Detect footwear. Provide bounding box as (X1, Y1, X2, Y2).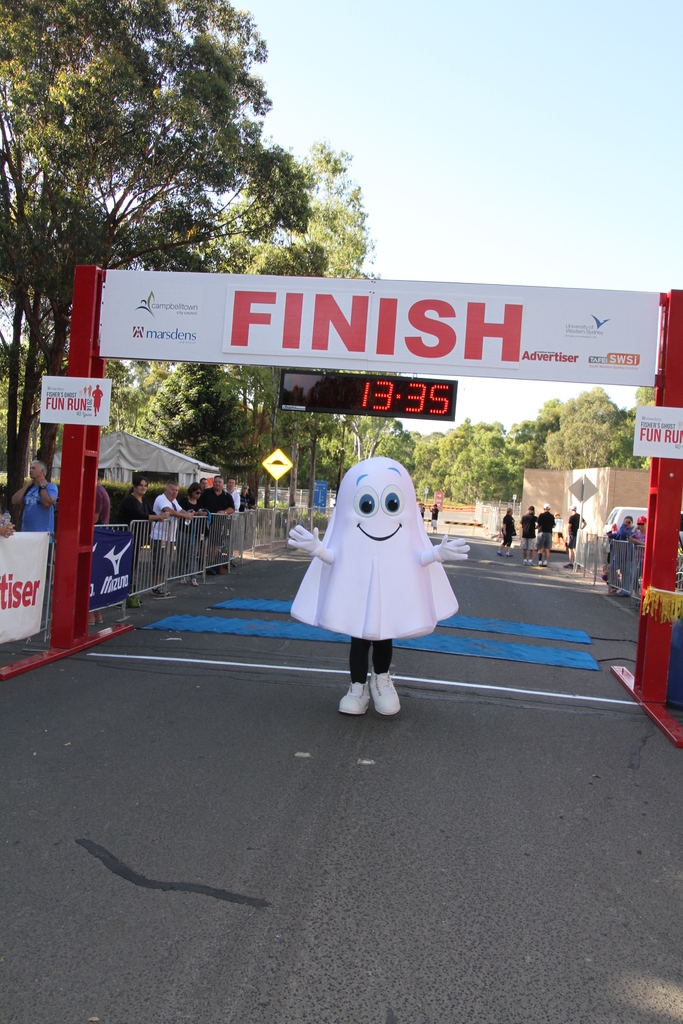
(495, 552, 502, 555).
